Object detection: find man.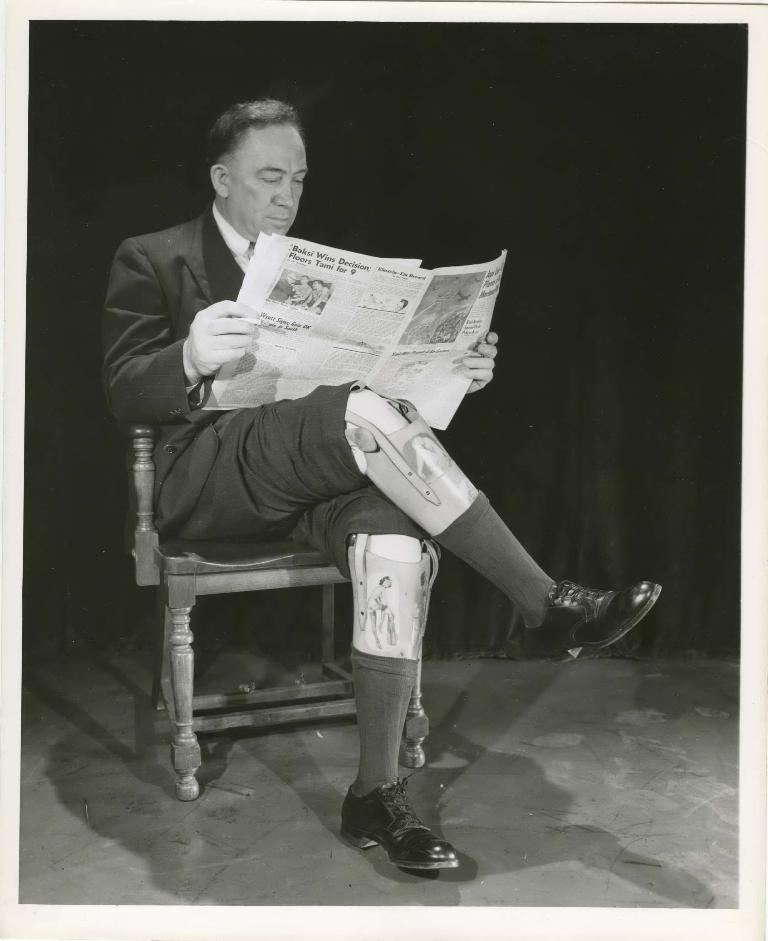
(x1=99, y1=94, x2=658, y2=872).
